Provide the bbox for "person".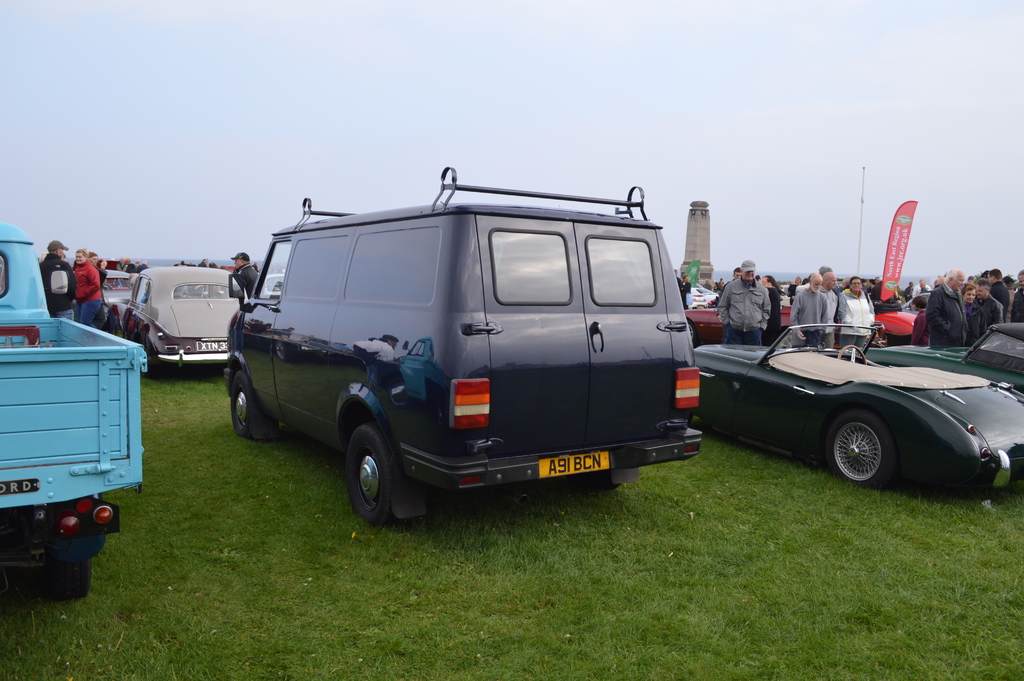
993, 269, 1011, 300.
